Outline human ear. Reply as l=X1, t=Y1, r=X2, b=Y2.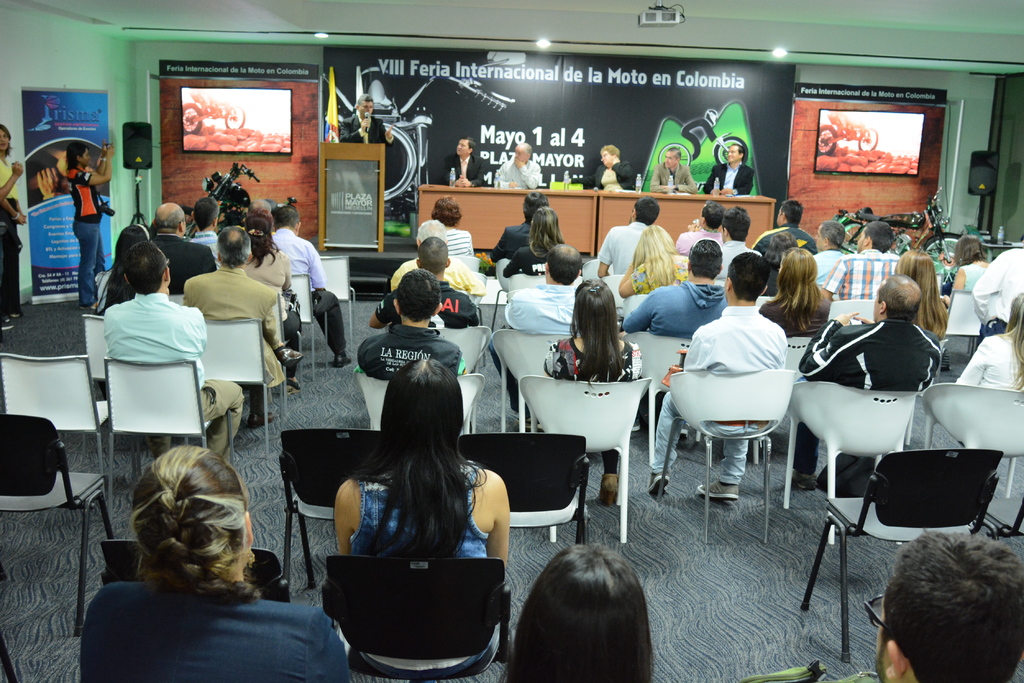
l=739, t=154, r=744, b=159.
